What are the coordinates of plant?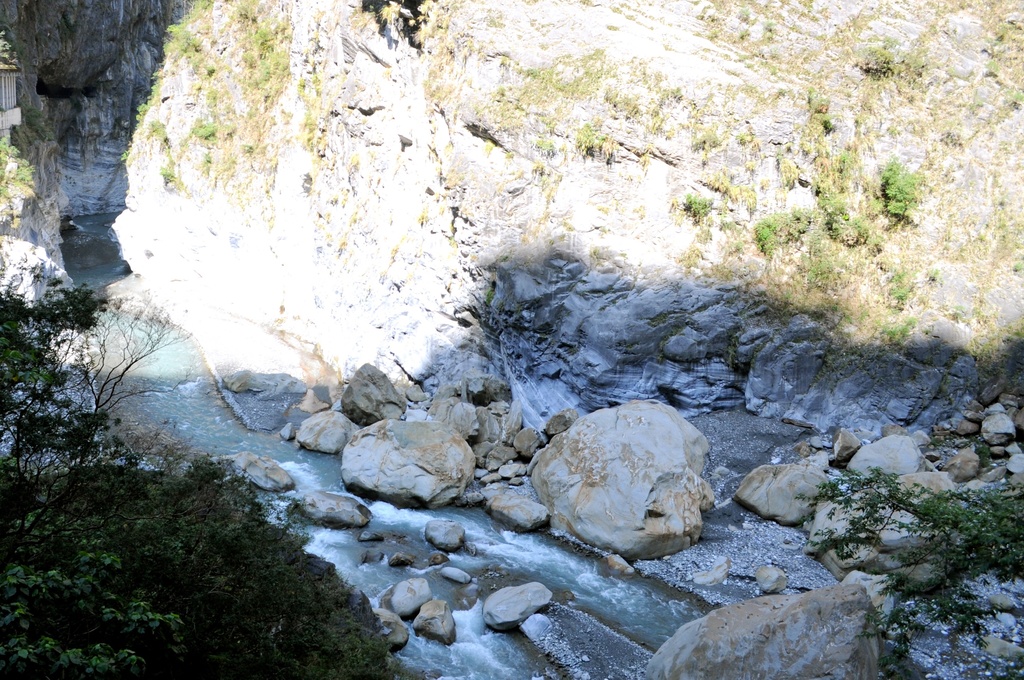
573:119:611:160.
